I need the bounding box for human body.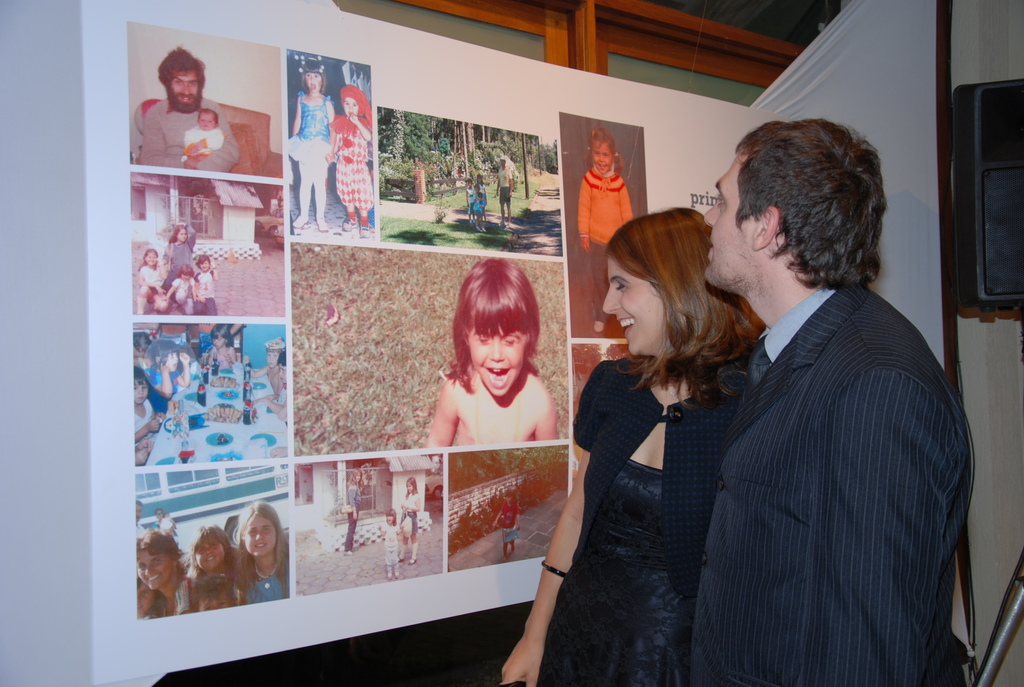
Here it is: {"left": 182, "top": 126, "right": 227, "bottom": 161}.
